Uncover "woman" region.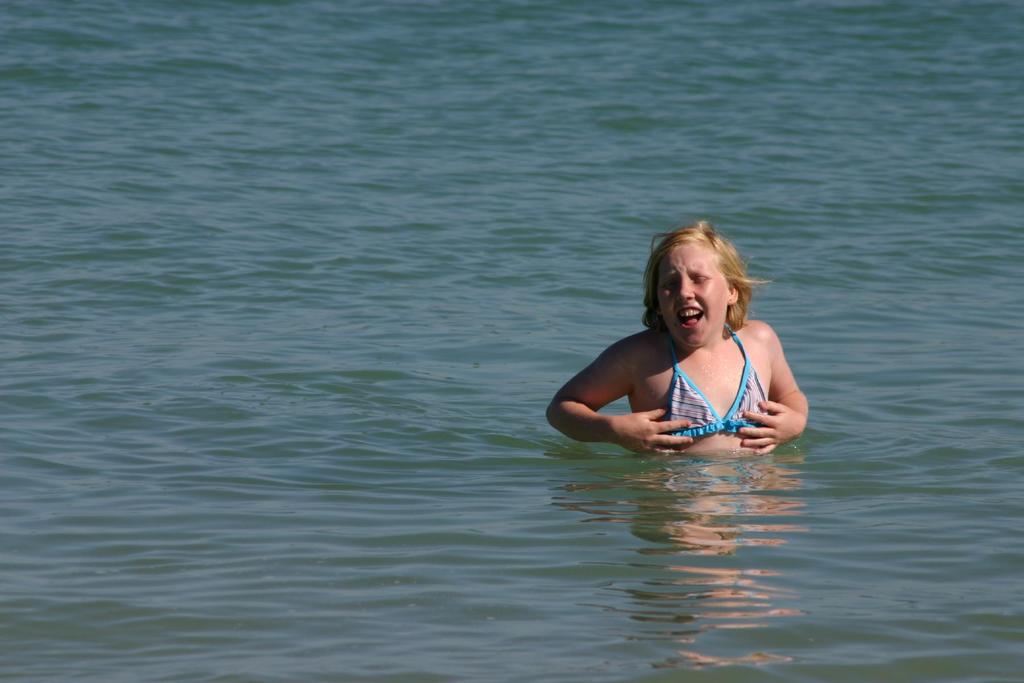
Uncovered: crop(564, 218, 815, 470).
